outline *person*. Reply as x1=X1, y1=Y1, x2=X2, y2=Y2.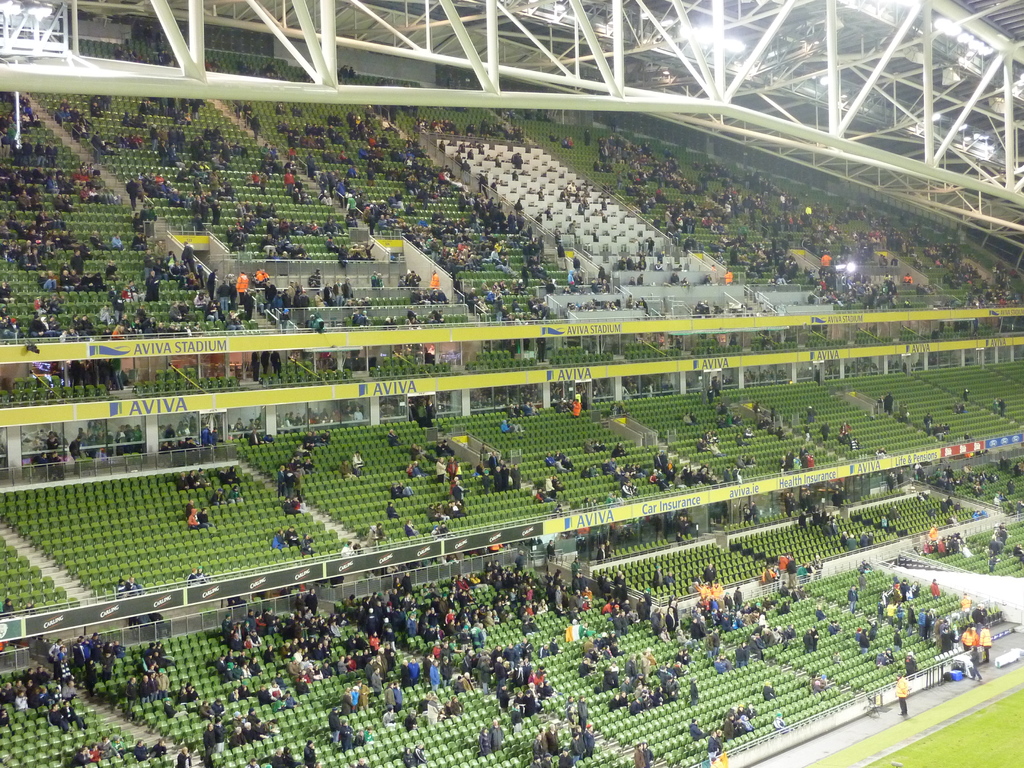
x1=973, y1=527, x2=1014, y2=563.
